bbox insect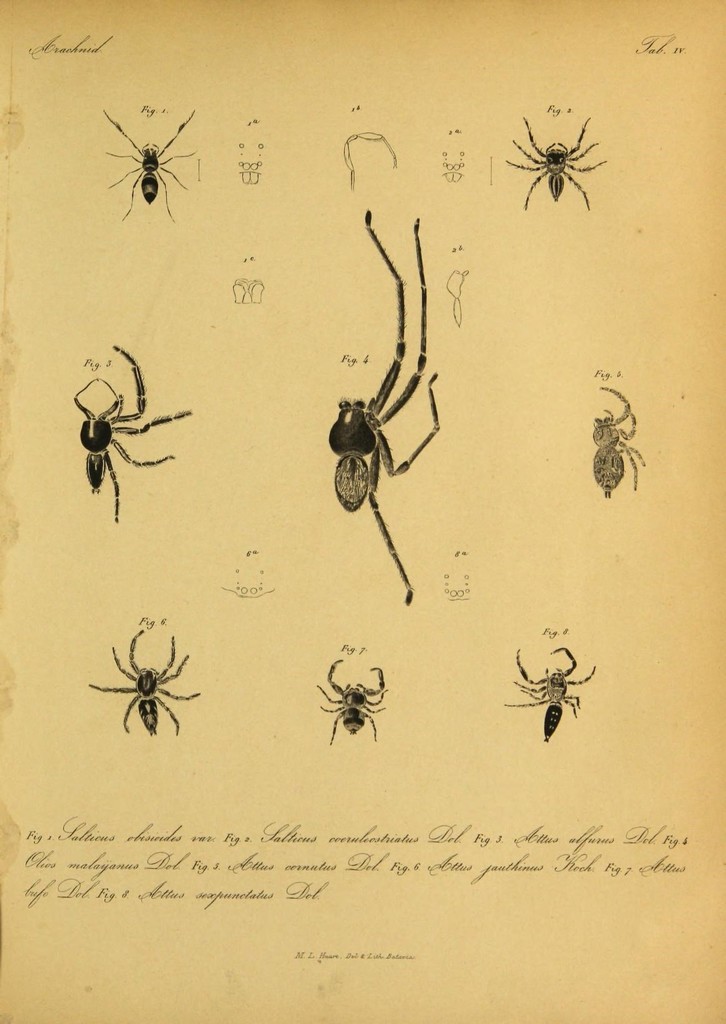
select_region(320, 659, 389, 748)
